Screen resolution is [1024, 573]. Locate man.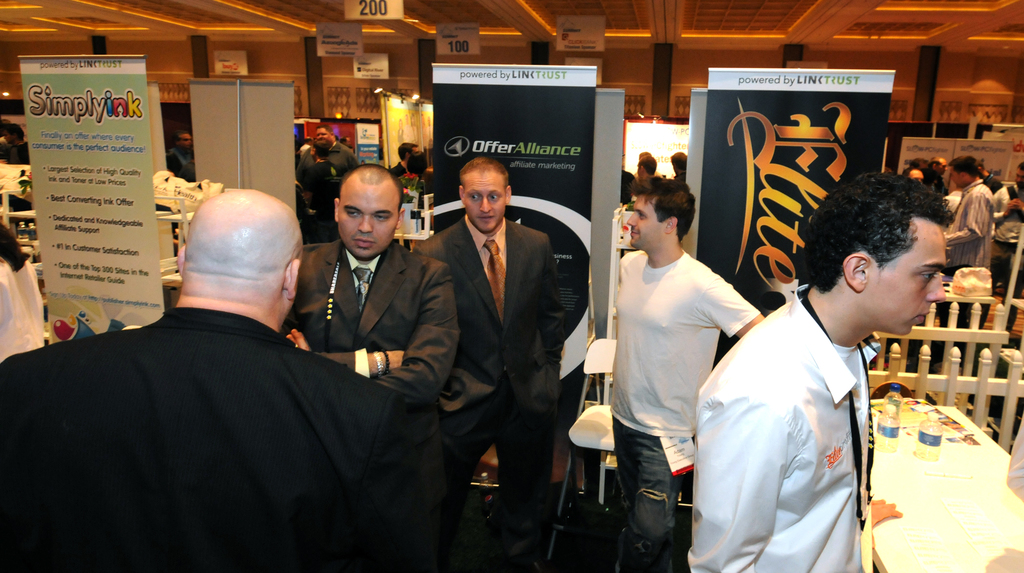
locate(165, 126, 189, 174).
